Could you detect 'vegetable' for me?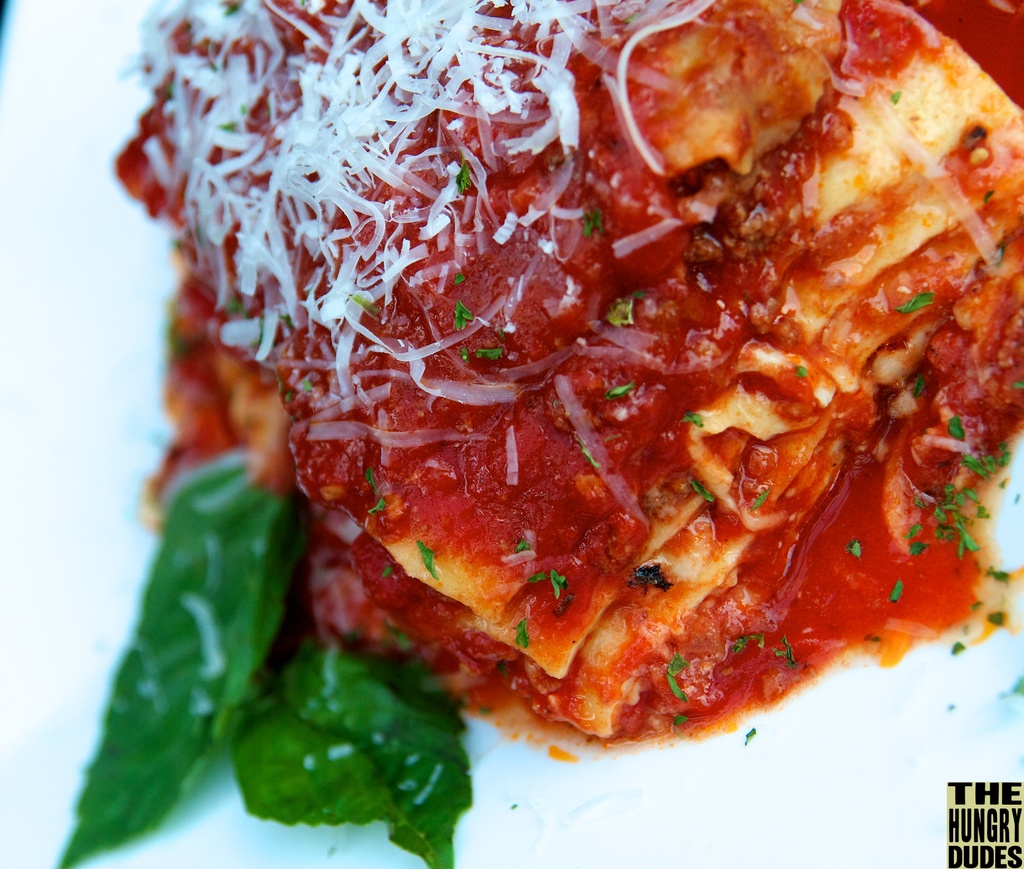
Detection result: select_region(415, 546, 435, 576).
